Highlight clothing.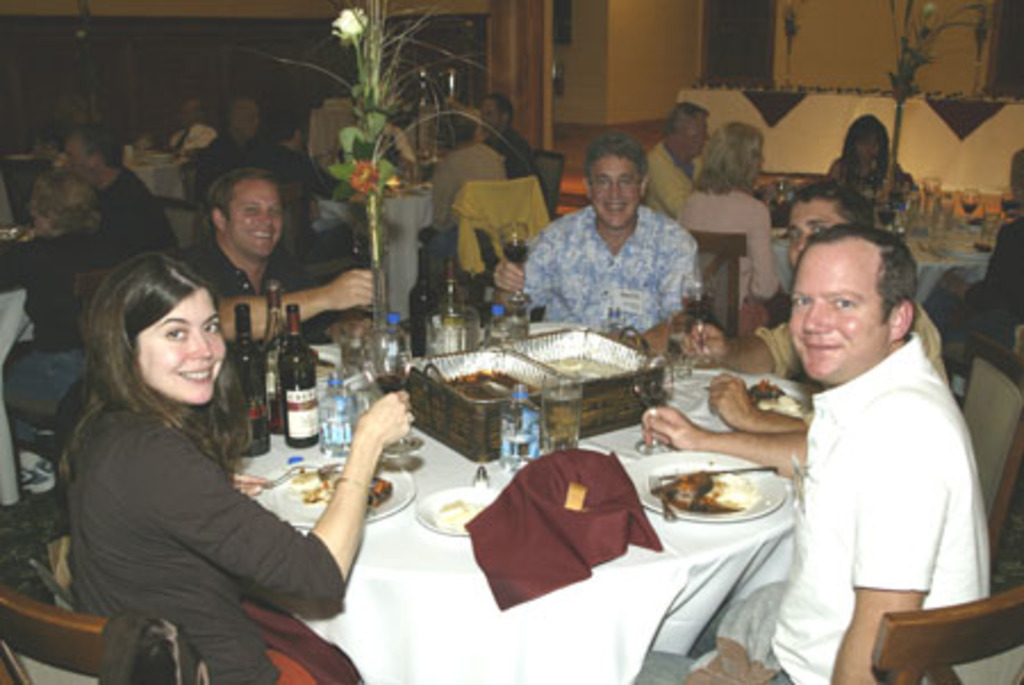
Highlighted region: {"left": 250, "top": 143, "right": 362, "bottom": 255}.
